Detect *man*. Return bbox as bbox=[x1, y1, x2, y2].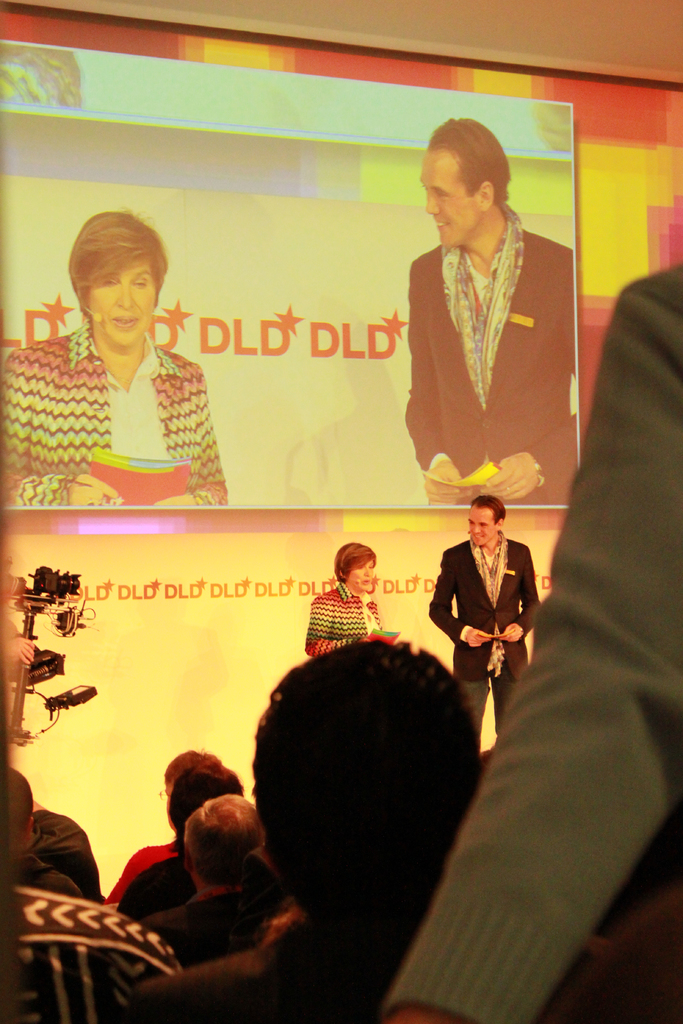
bbox=[400, 113, 575, 504].
